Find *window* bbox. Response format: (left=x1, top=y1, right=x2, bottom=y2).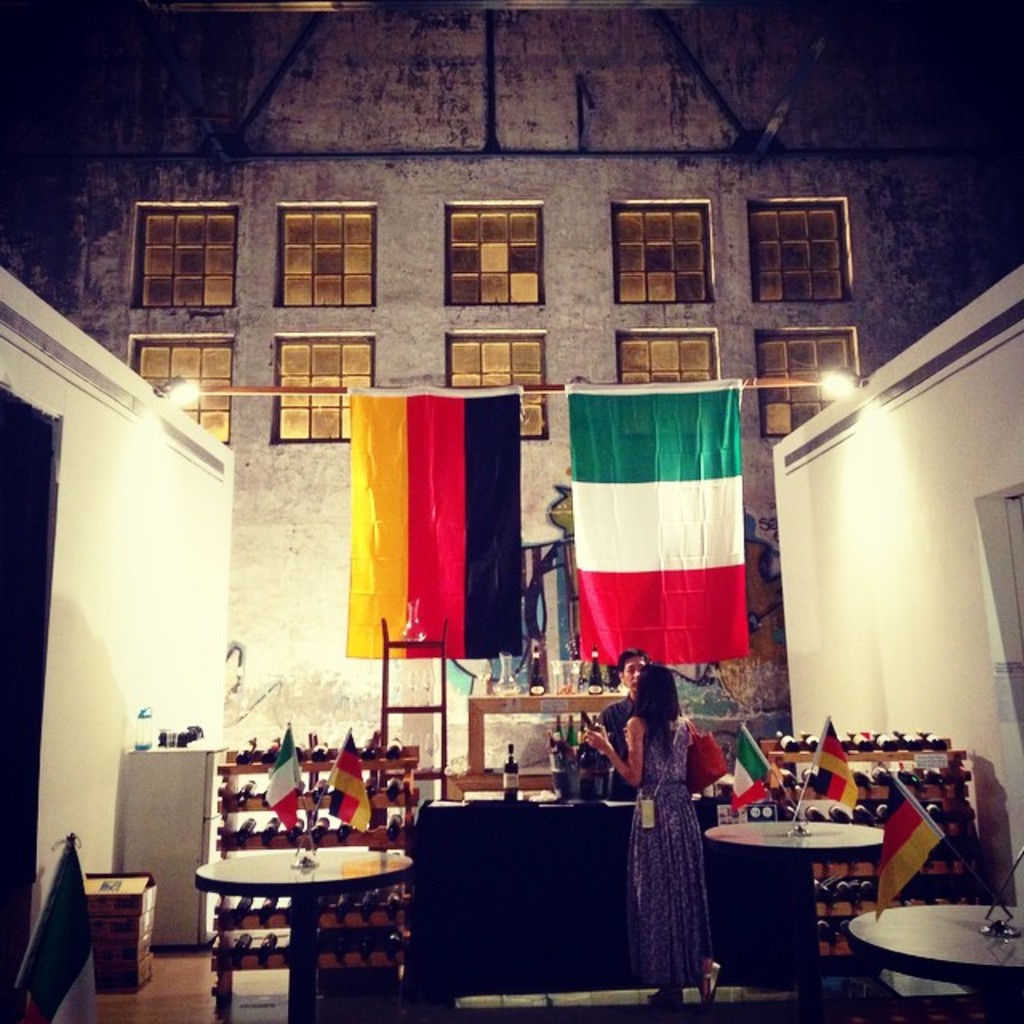
(left=269, top=325, right=374, bottom=442).
